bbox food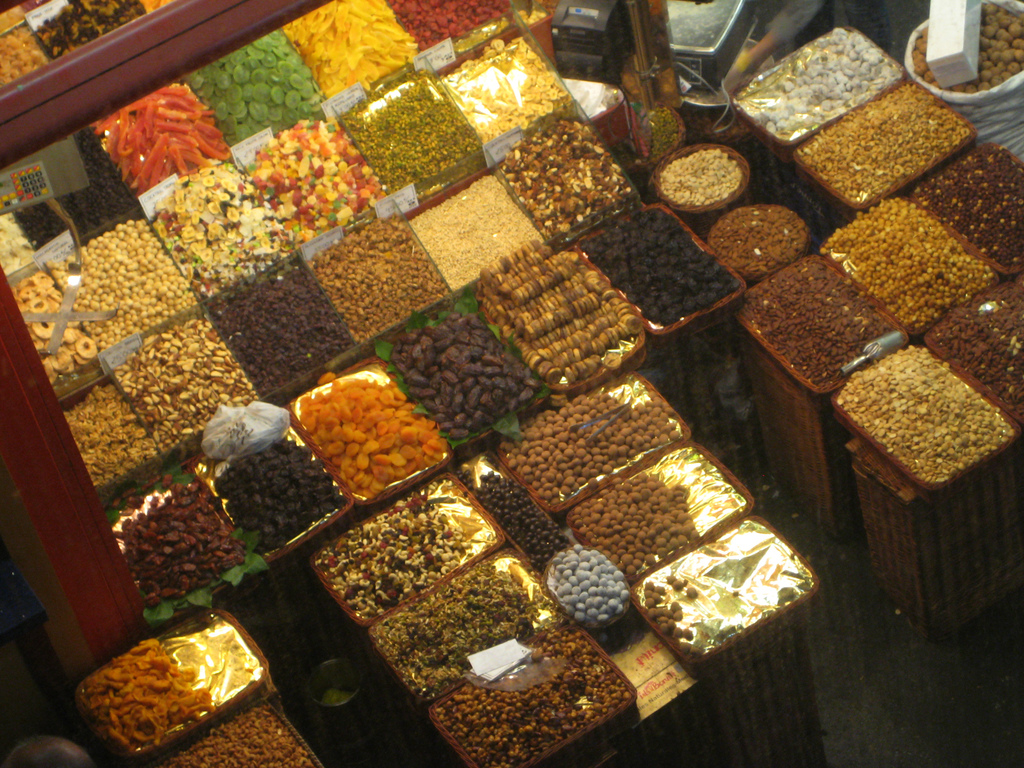
locate(499, 387, 678, 506)
